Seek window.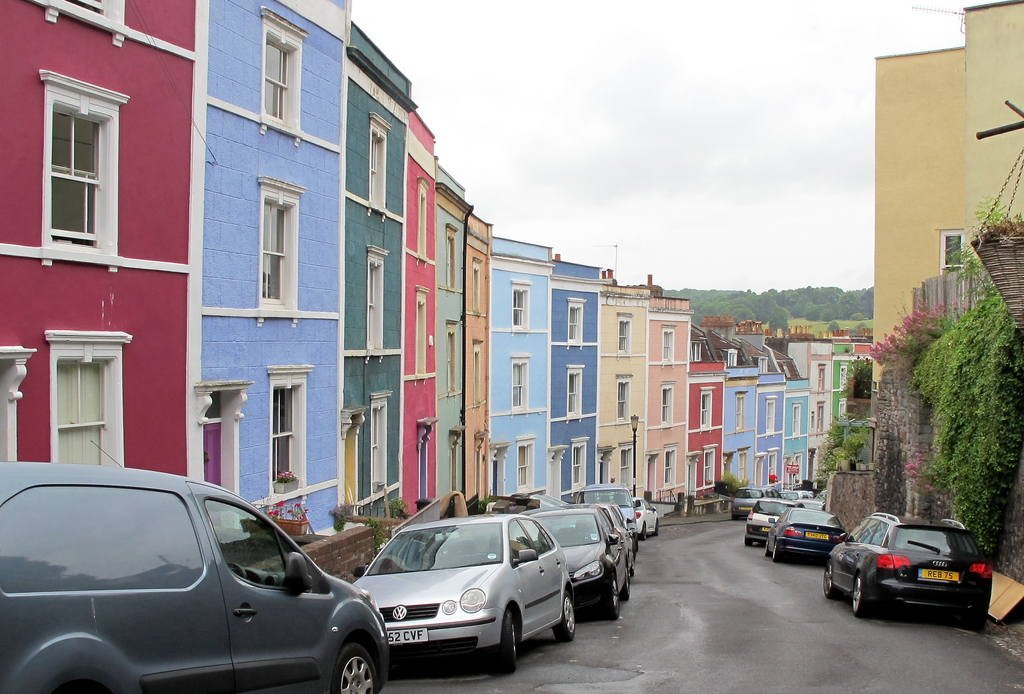
450/425/461/492.
